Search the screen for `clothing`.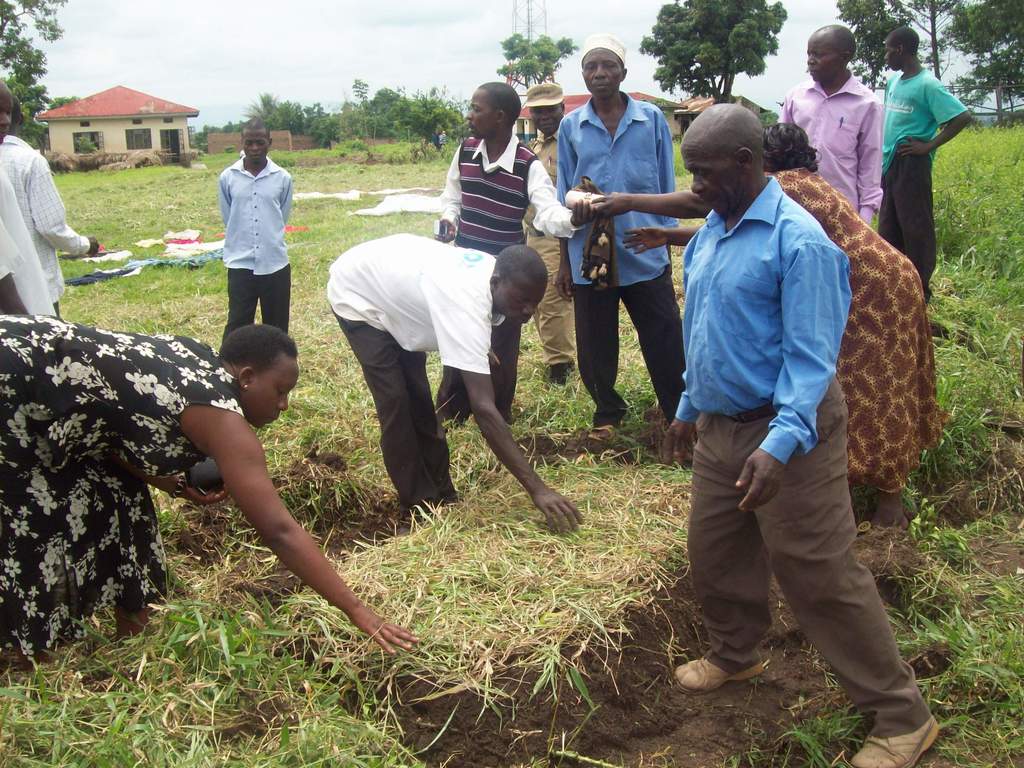
Found at crop(435, 134, 578, 426).
